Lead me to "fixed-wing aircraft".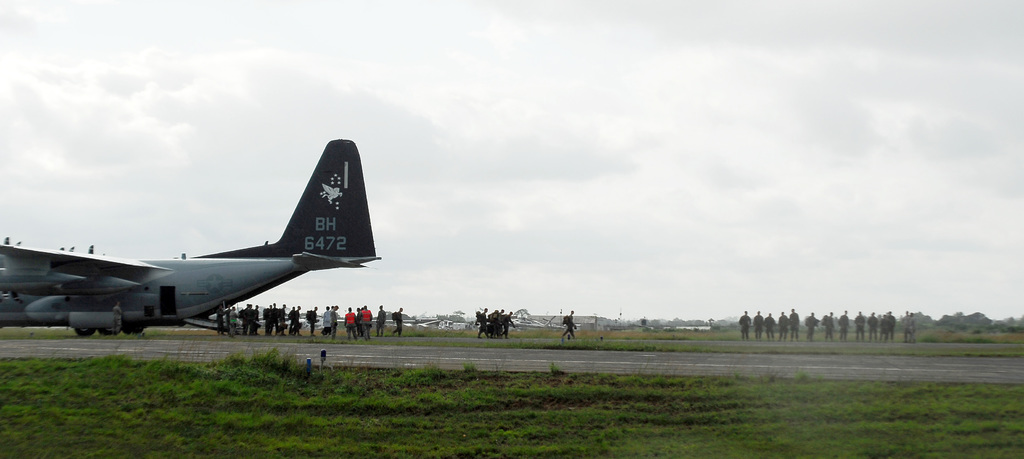
Lead to x1=515, y1=314, x2=564, y2=329.
